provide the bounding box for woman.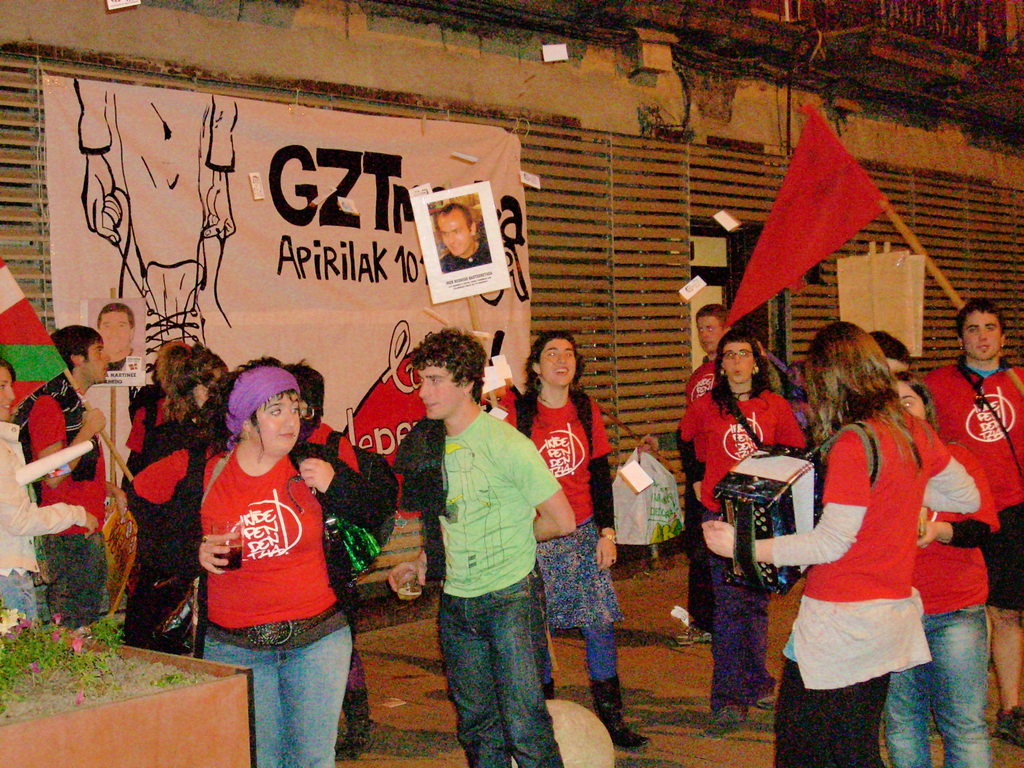
882:367:998:767.
